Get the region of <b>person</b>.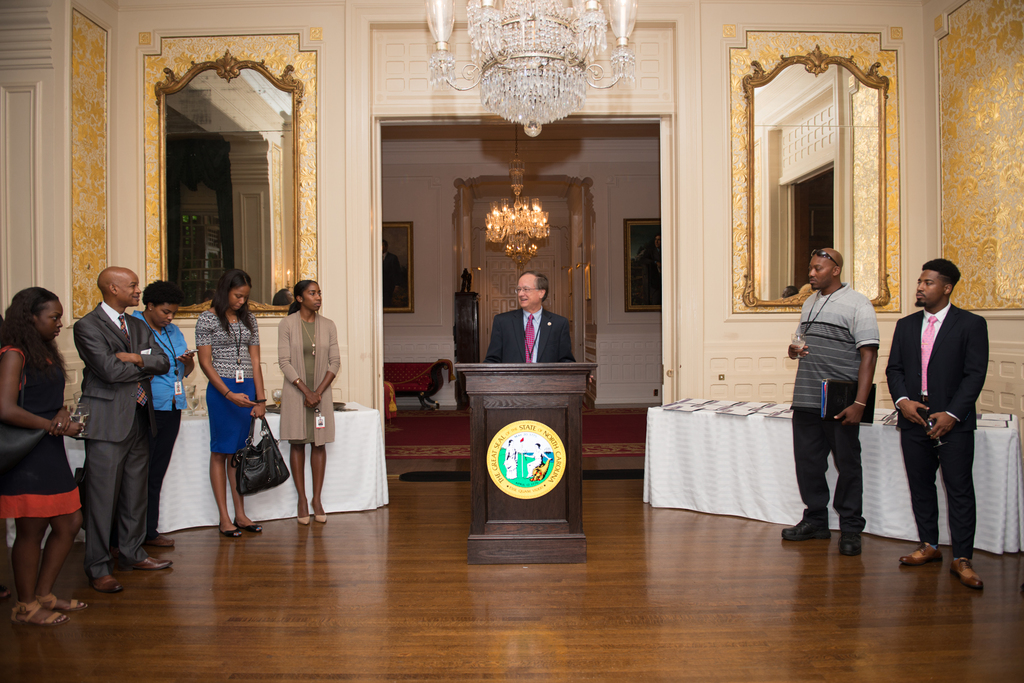
left=134, top=277, right=195, bottom=545.
